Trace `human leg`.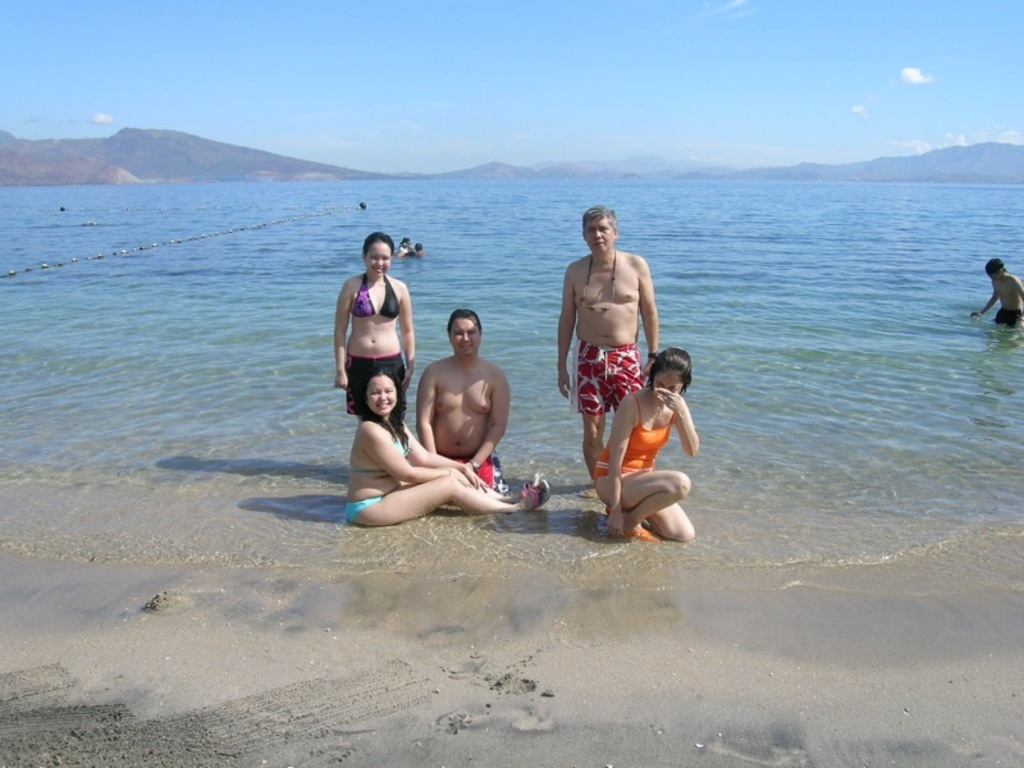
Traced to rect(608, 347, 637, 407).
